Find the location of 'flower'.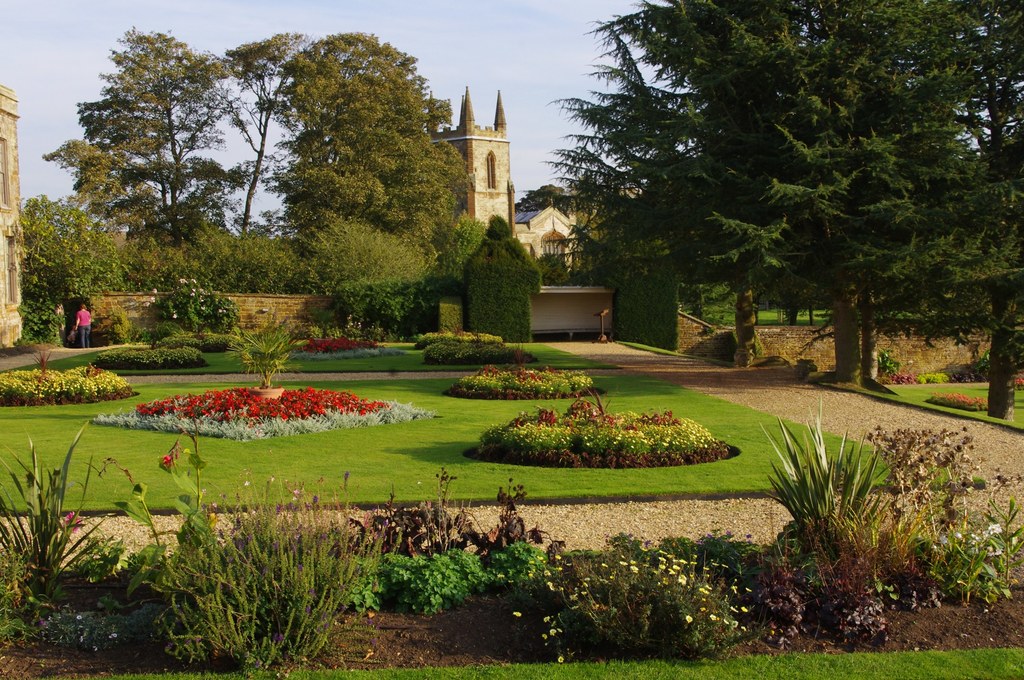
Location: box(159, 453, 173, 467).
